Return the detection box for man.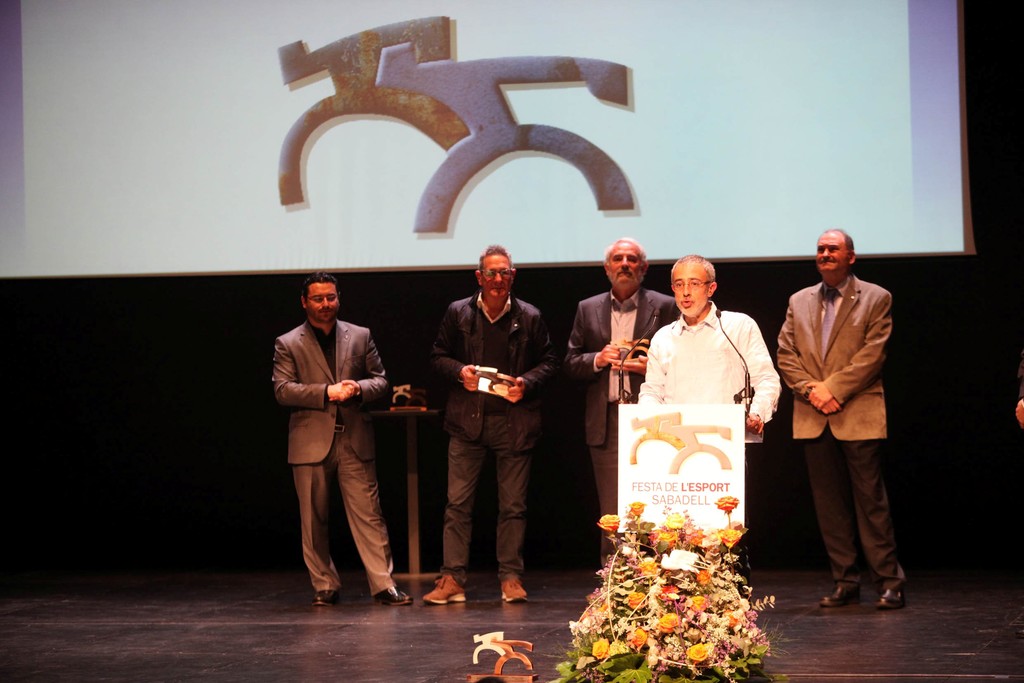
<bbox>565, 236, 678, 563</bbox>.
